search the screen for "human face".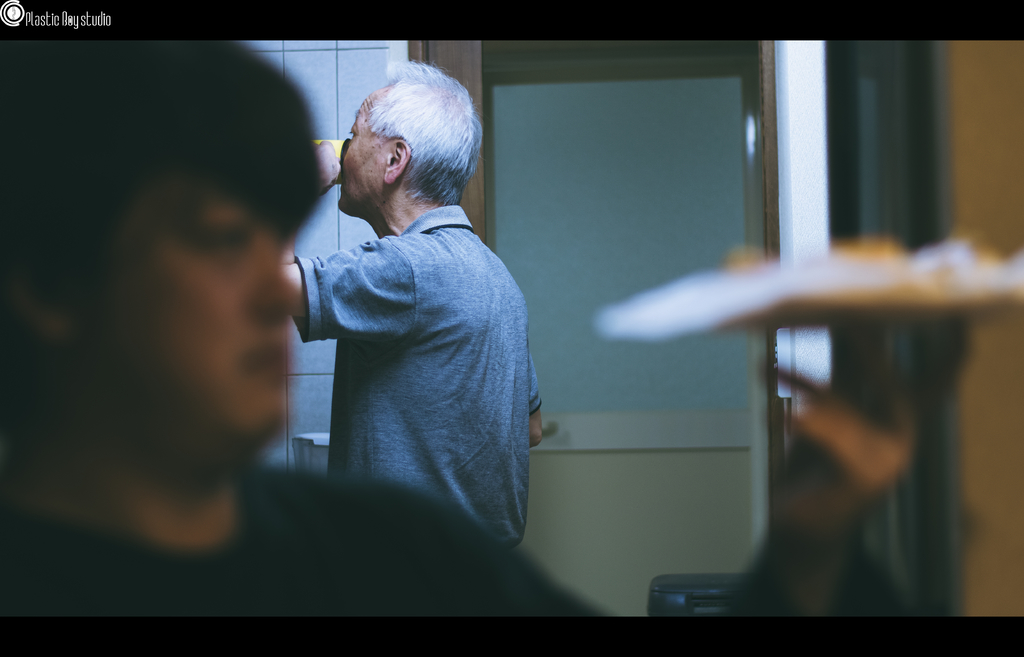
Found at {"left": 84, "top": 191, "right": 305, "bottom": 461}.
